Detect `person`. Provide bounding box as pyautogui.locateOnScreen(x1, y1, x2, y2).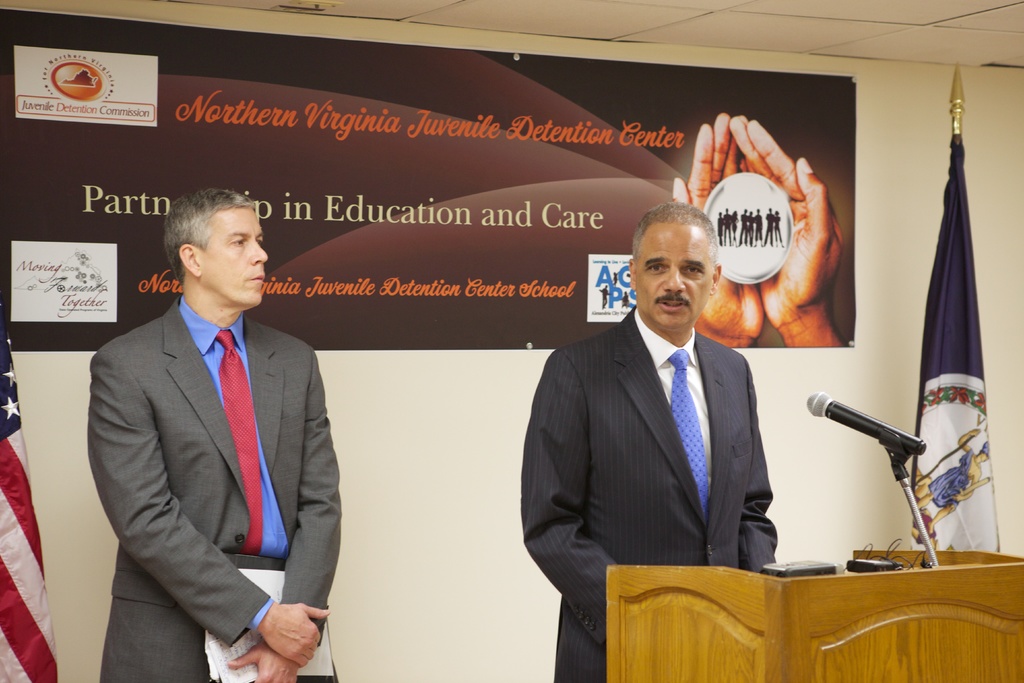
pyautogui.locateOnScreen(524, 199, 779, 682).
